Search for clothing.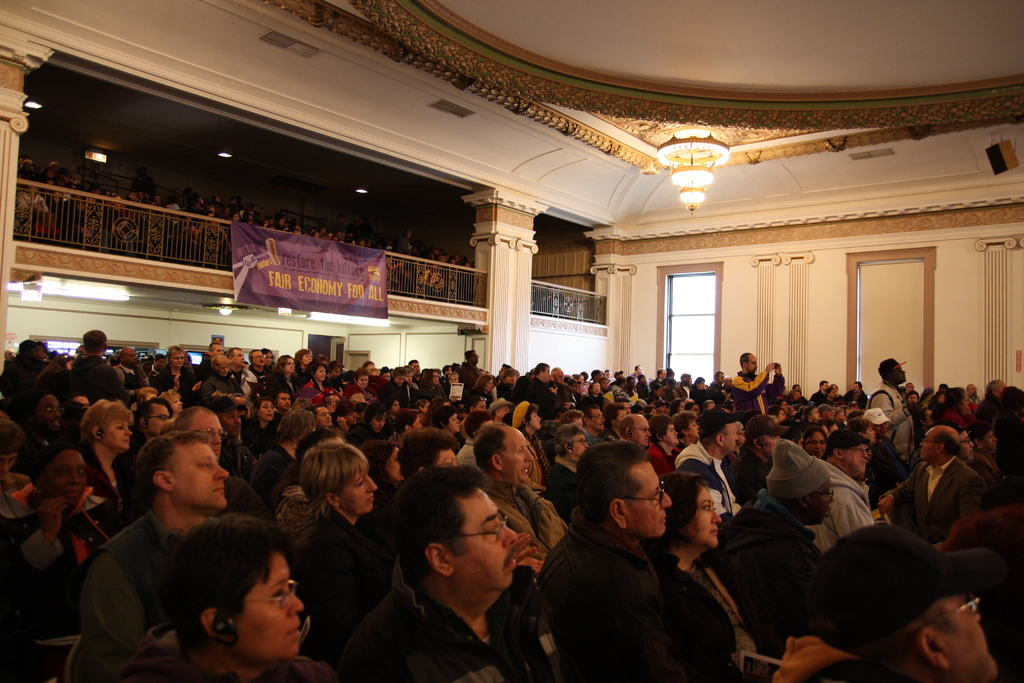
Found at Rect(302, 378, 327, 407).
